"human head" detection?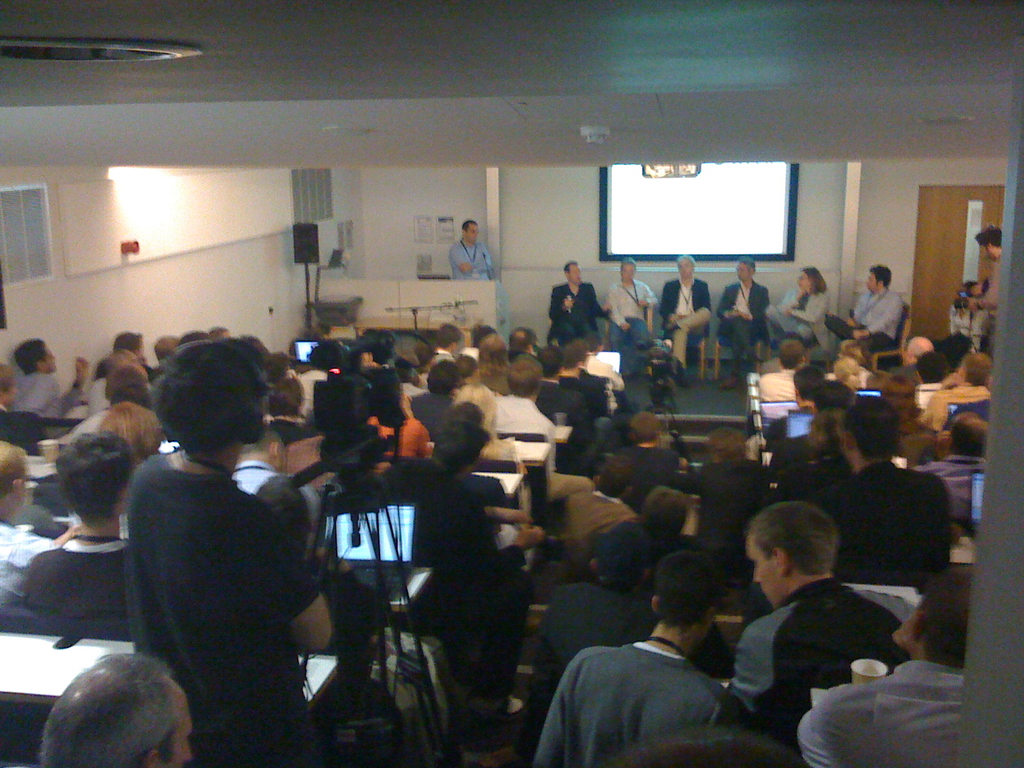
detection(867, 267, 890, 294)
